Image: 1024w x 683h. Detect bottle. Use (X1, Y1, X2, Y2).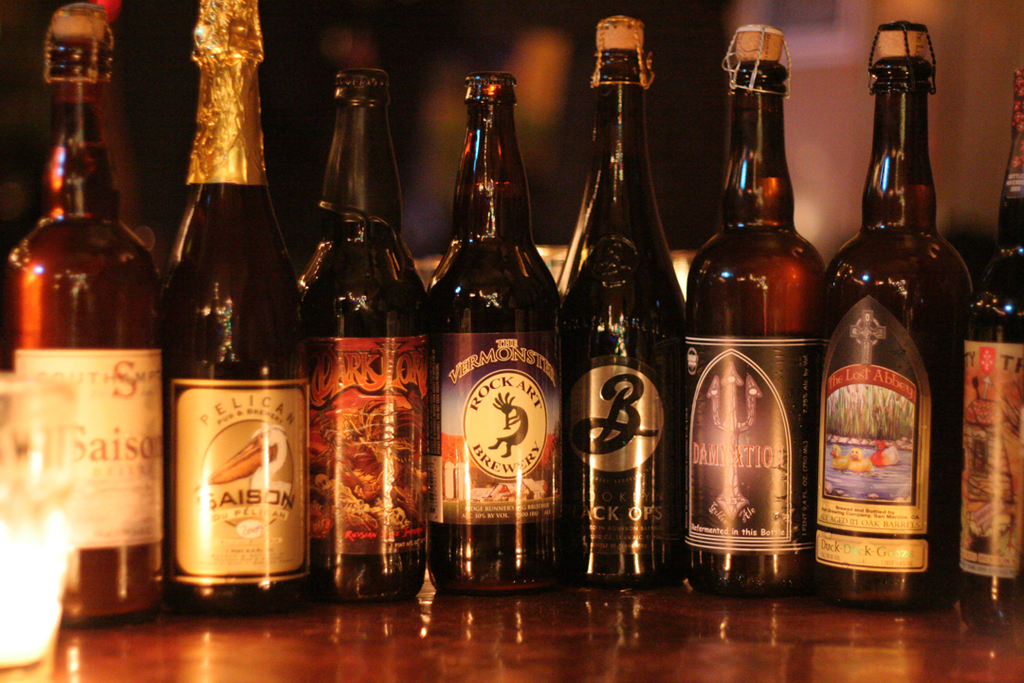
(561, 15, 685, 590).
